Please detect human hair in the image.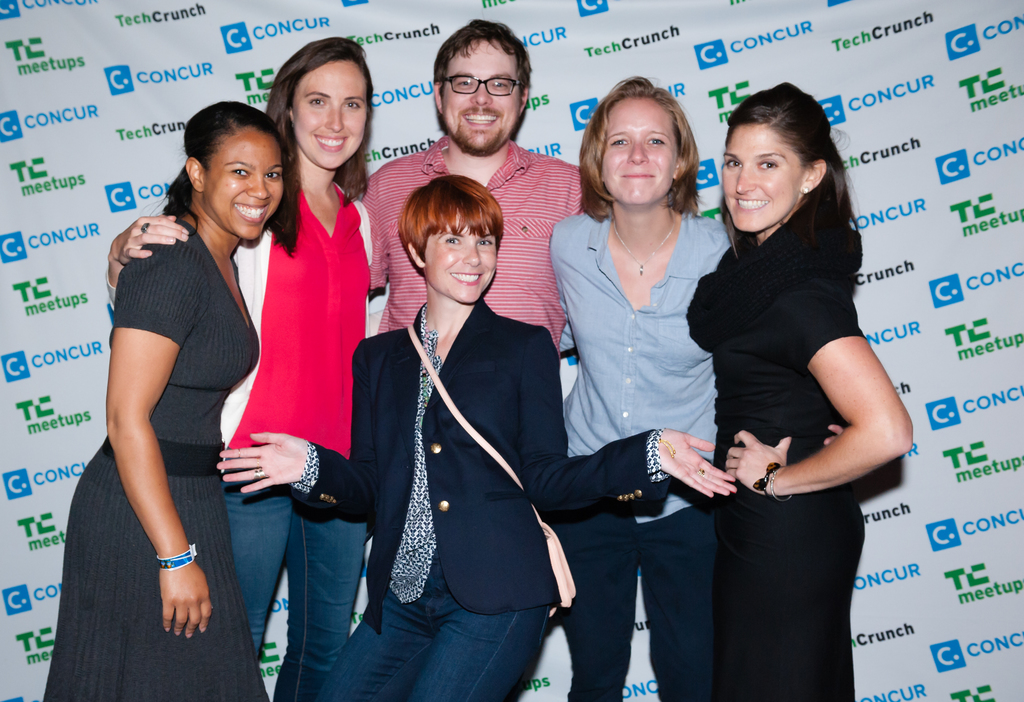
(x1=433, y1=17, x2=532, y2=112).
